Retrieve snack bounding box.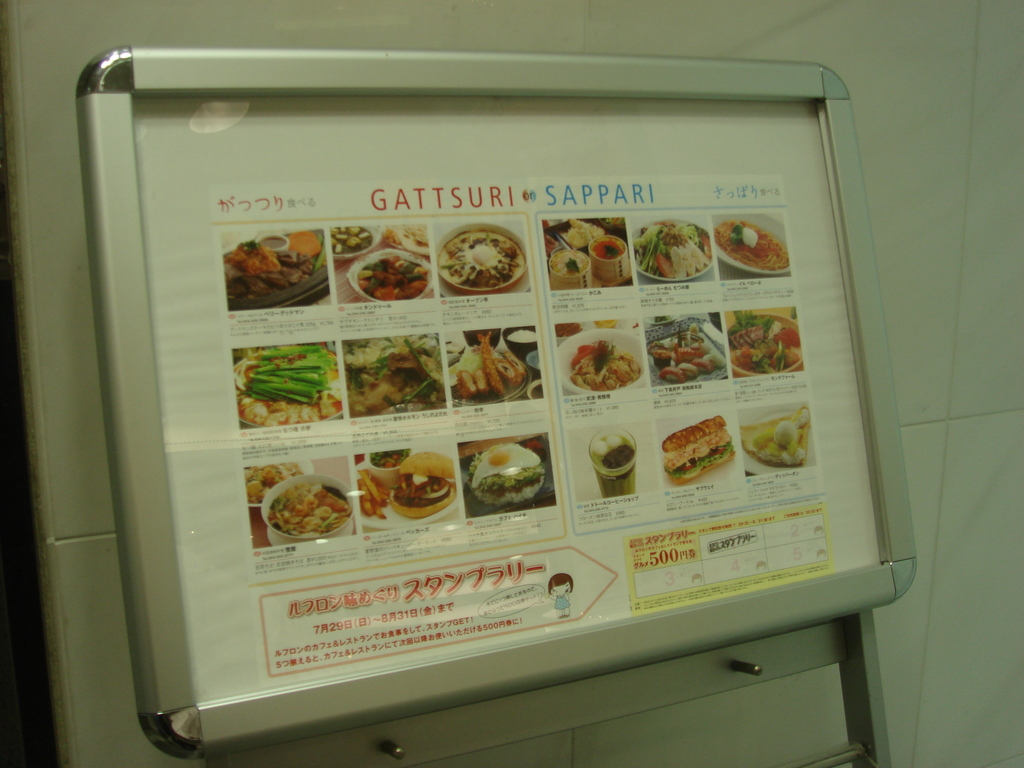
Bounding box: {"x1": 573, "y1": 343, "x2": 642, "y2": 393}.
